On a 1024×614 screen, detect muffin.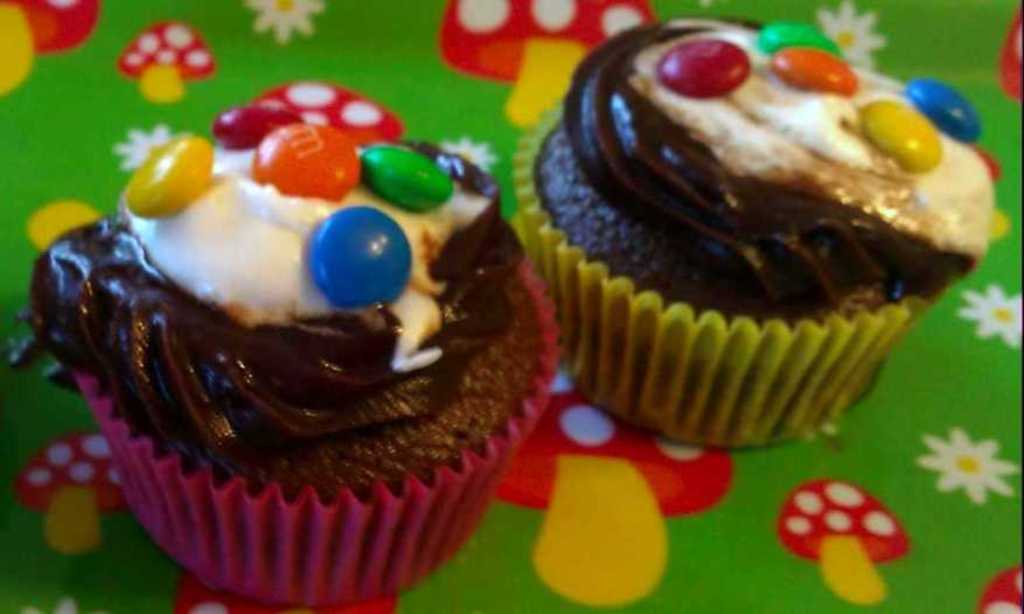
box=[535, 0, 991, 468].
